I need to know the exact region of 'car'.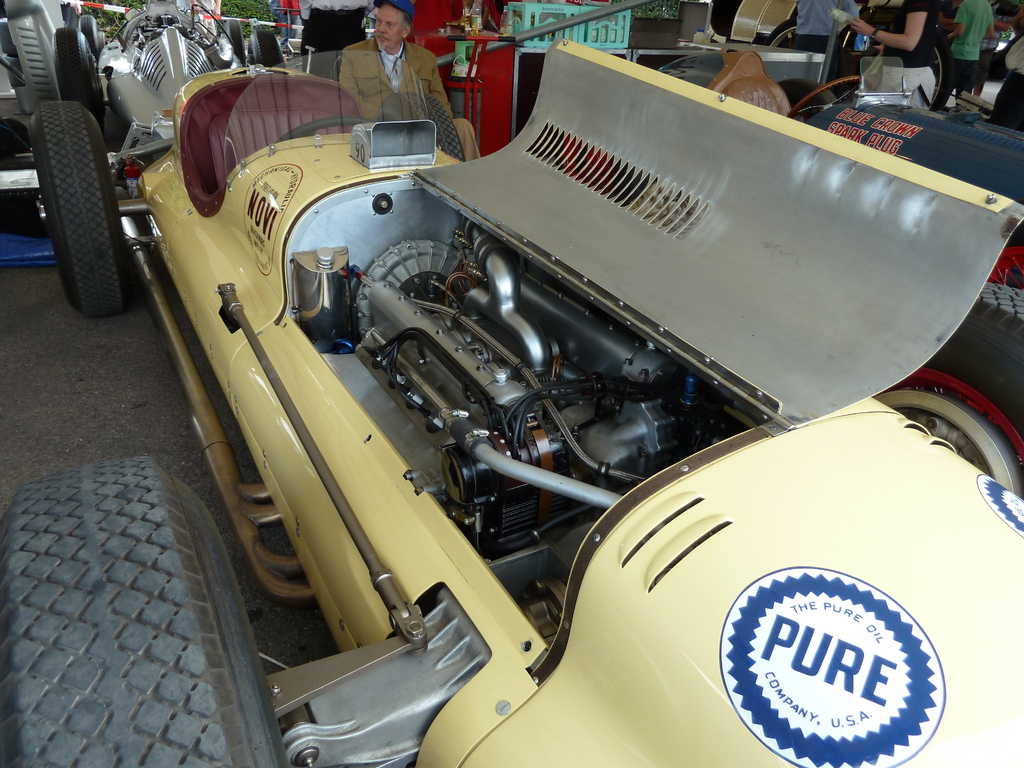
Region: bbox=(95, 0, 1023, 767).
